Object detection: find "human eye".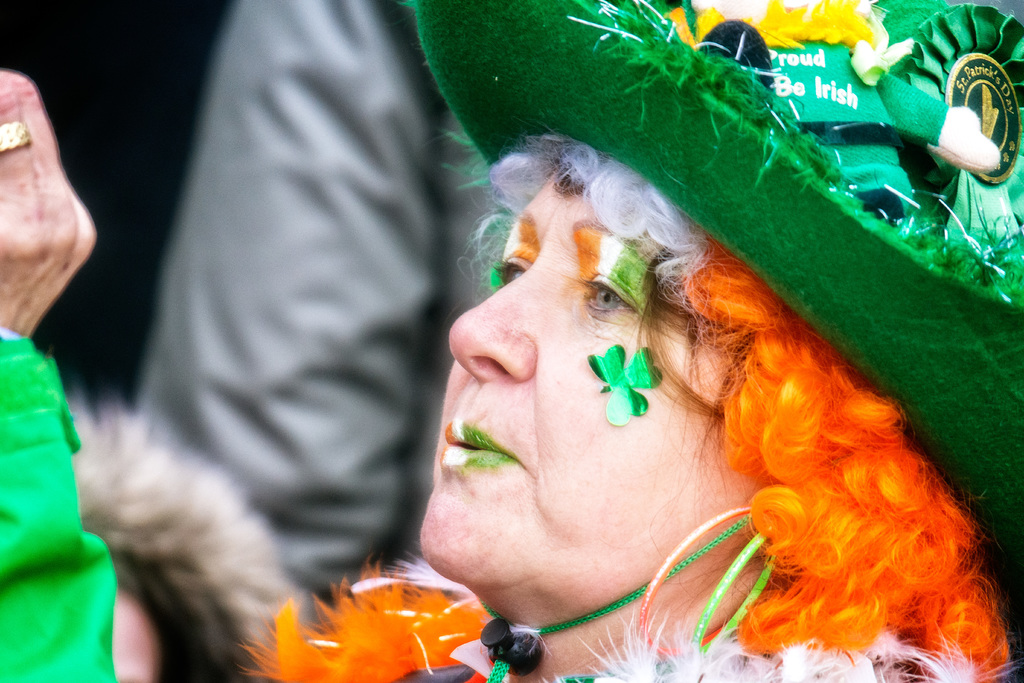
left=582, top=260, right=653, bottom=326.
